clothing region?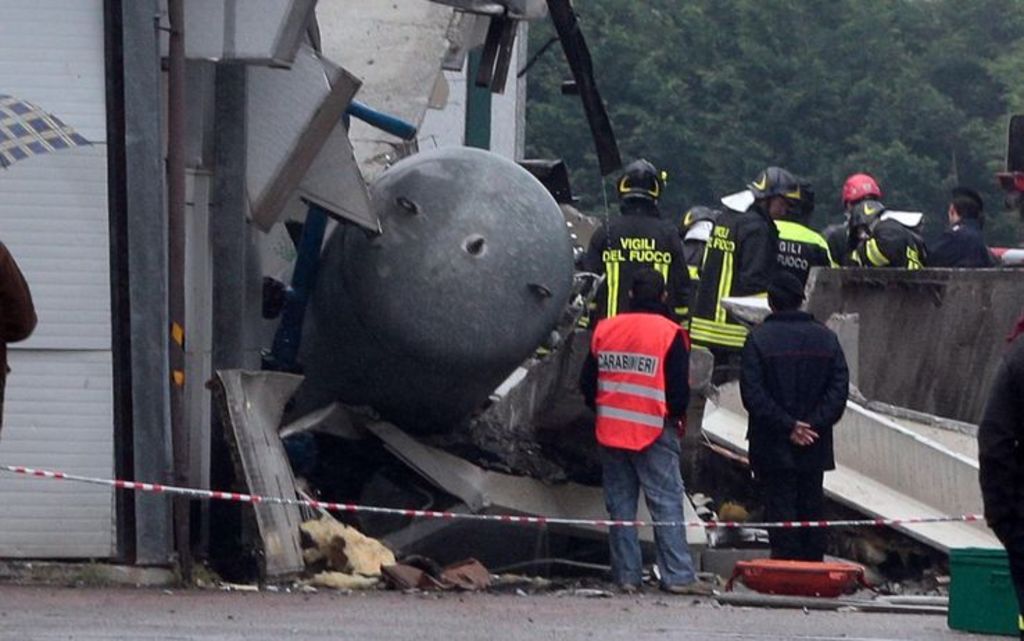
735,307,846,558
